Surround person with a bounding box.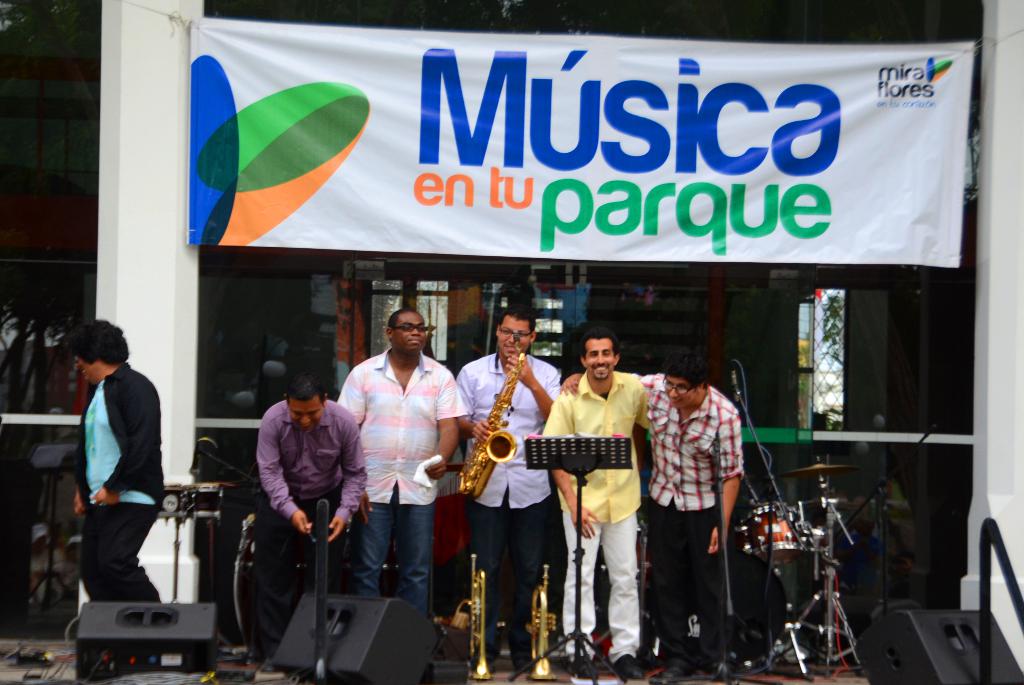
bbox=[240, 364, 365, 677].
